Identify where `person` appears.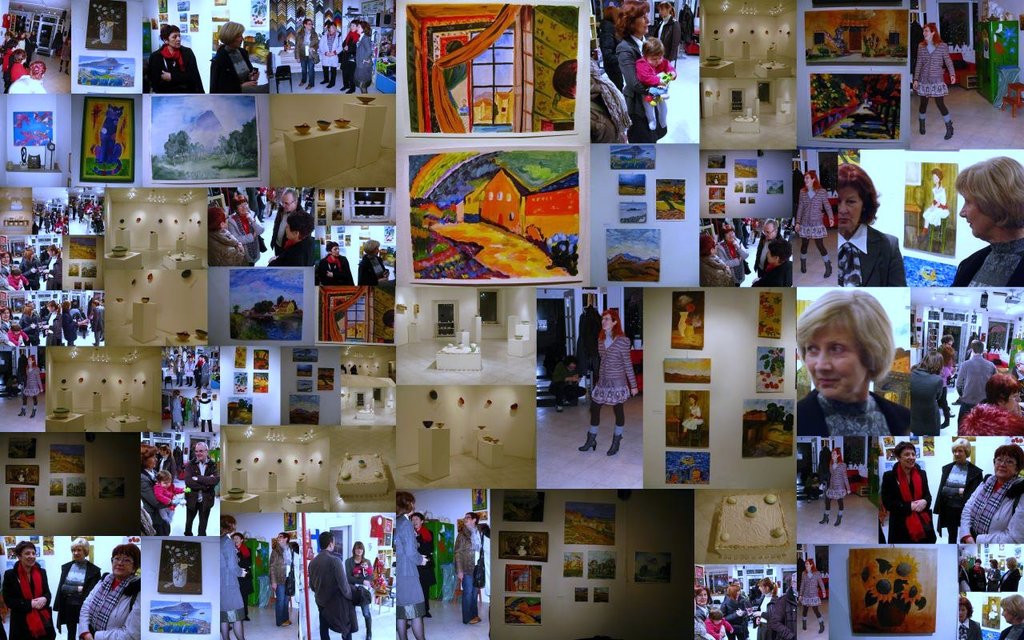
Appears at BBox(578, 310, 641, 456).
